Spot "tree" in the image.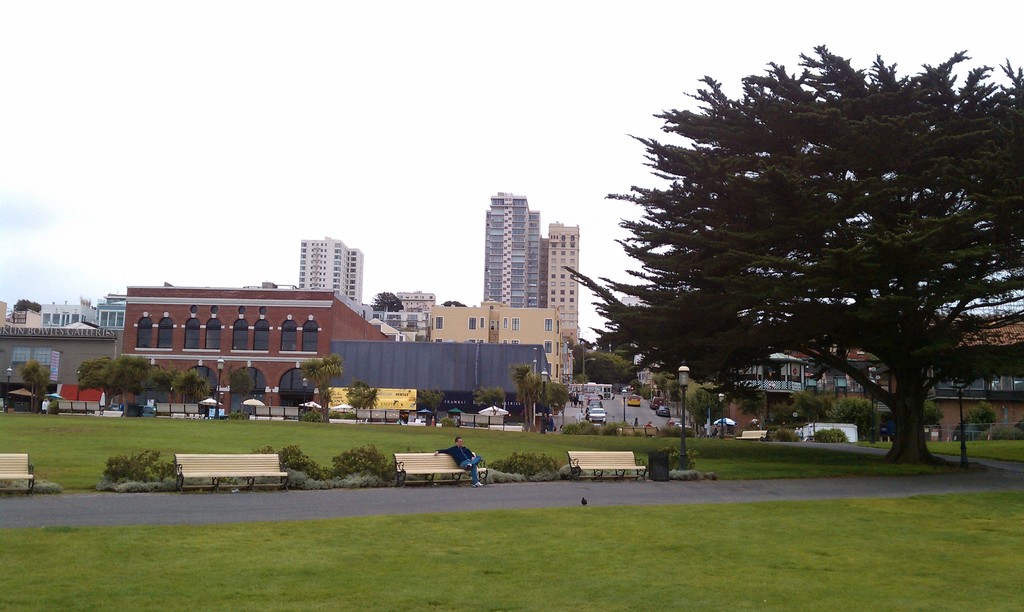
"tree" found at bbox(374, 290, 399, 312).
